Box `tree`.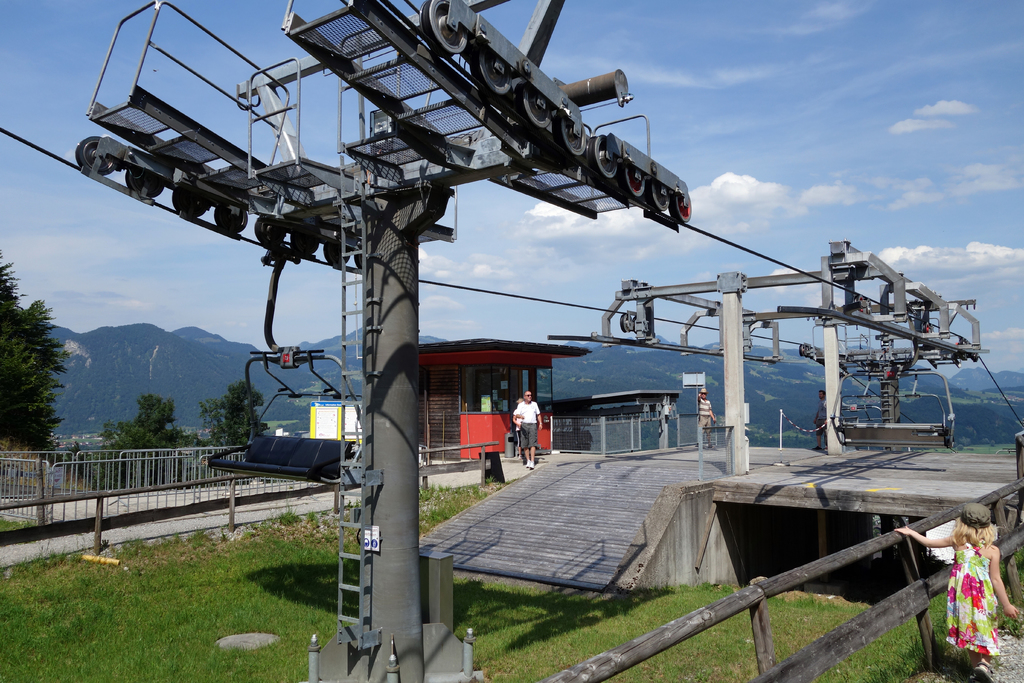
[x1=2, y1=295, x2=58, y2=461].
